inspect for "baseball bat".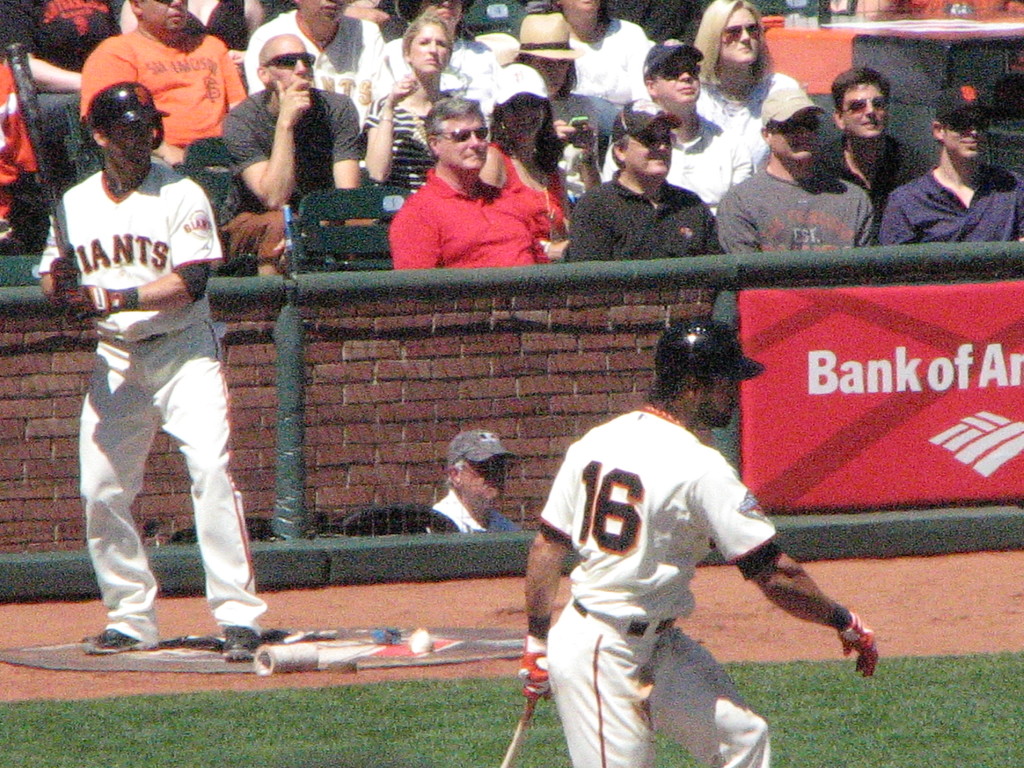
Inspection: 500,691,540,767.
